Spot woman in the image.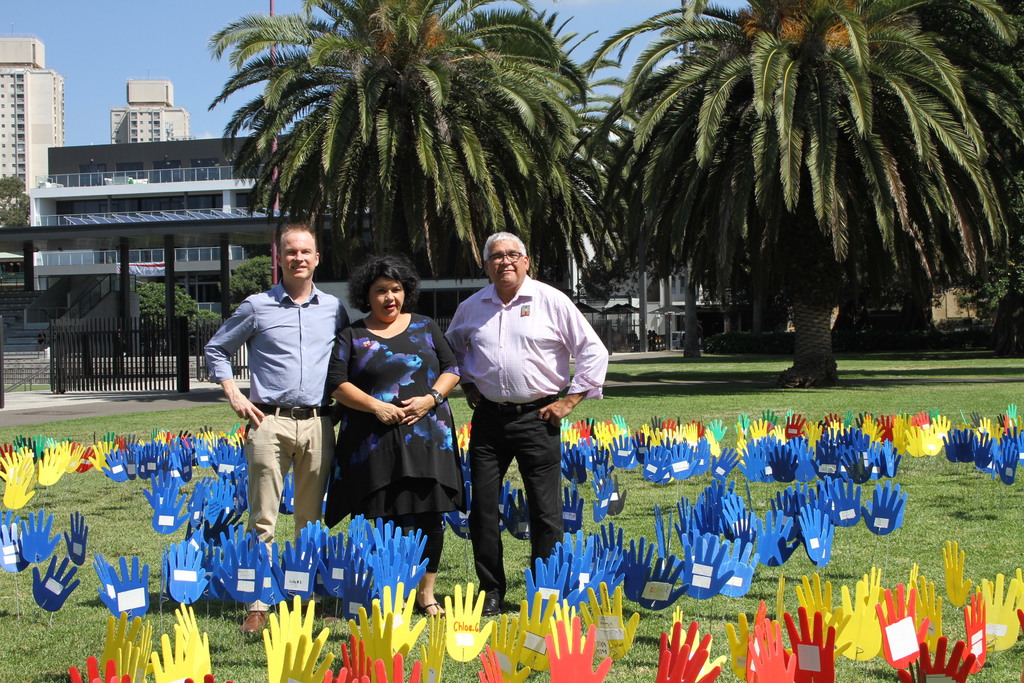
woman found at (x1=328, y1=261, x2=447, y2=578).
